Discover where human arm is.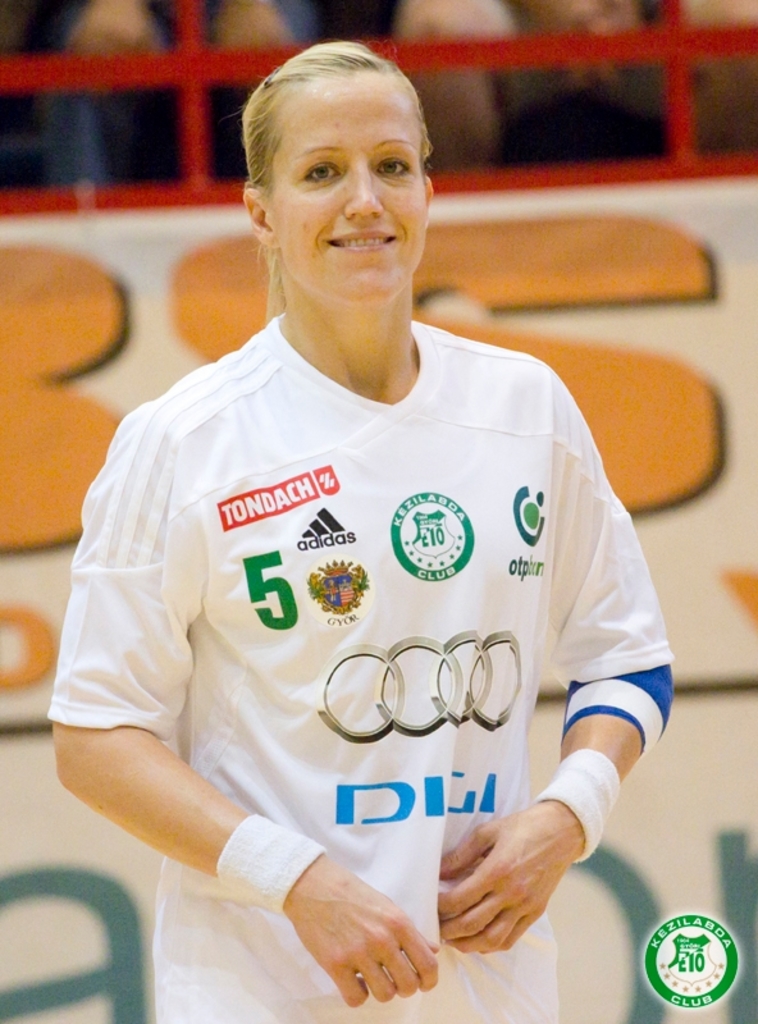
Discovered at <bbox>434, 402, 676, 954</bbox>.
